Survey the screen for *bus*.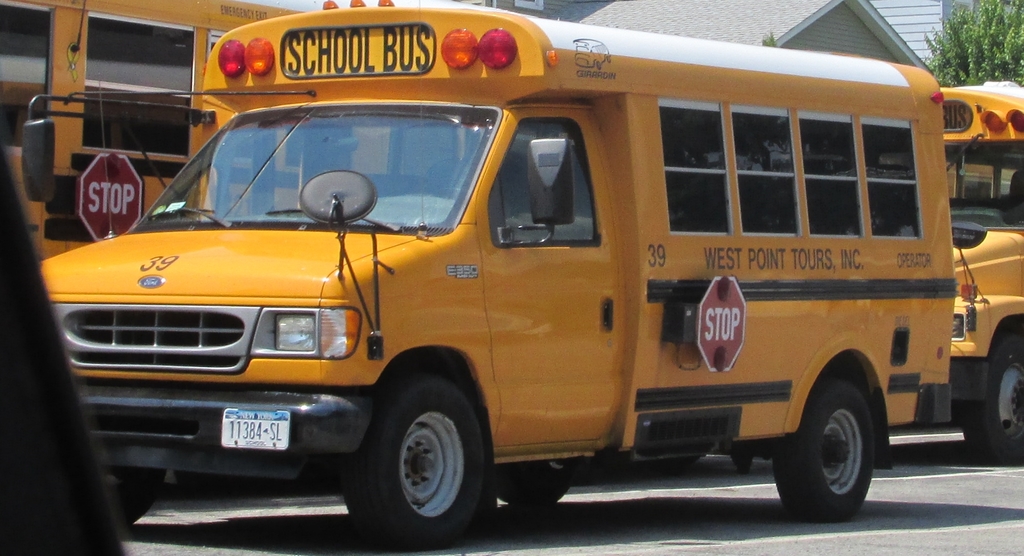
Survey found: region(0, 0, 323, 265).
